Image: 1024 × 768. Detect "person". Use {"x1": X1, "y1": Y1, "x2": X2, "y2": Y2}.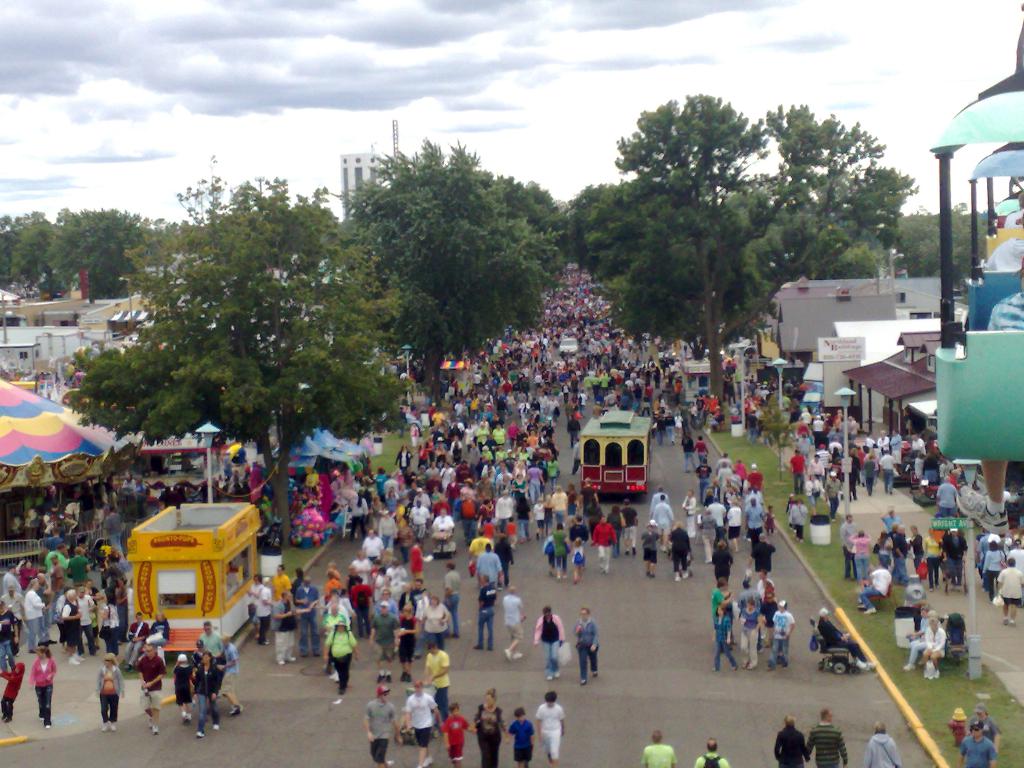
{"x1": 713, "y1": 609, "x2": 738, "y2": 675}.
